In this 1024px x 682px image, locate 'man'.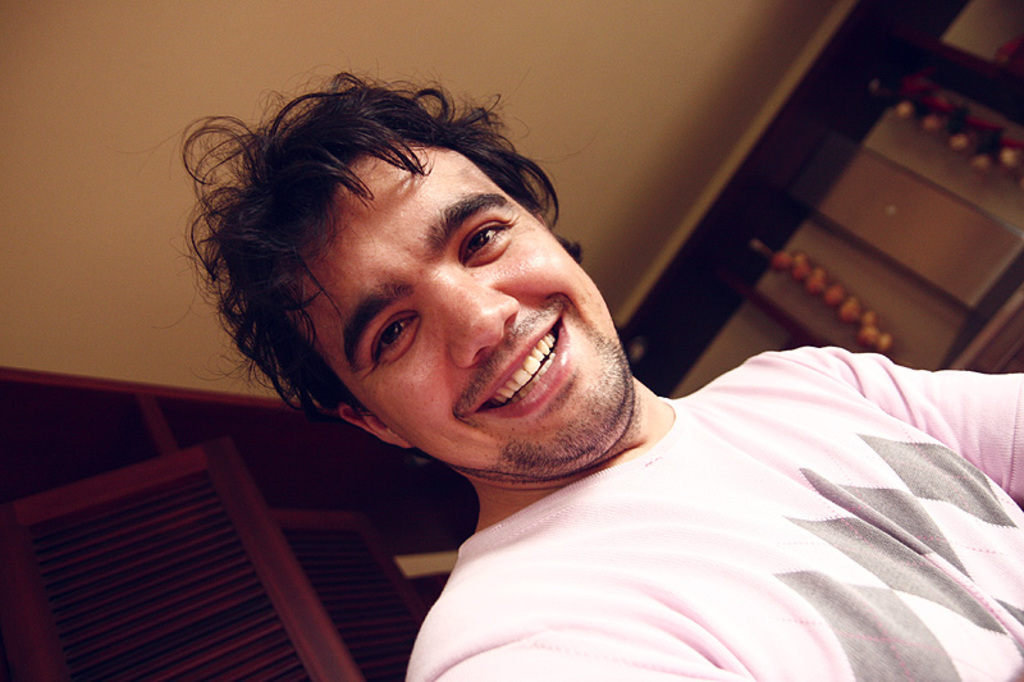
Bounding box: 99/44/1023/681.
